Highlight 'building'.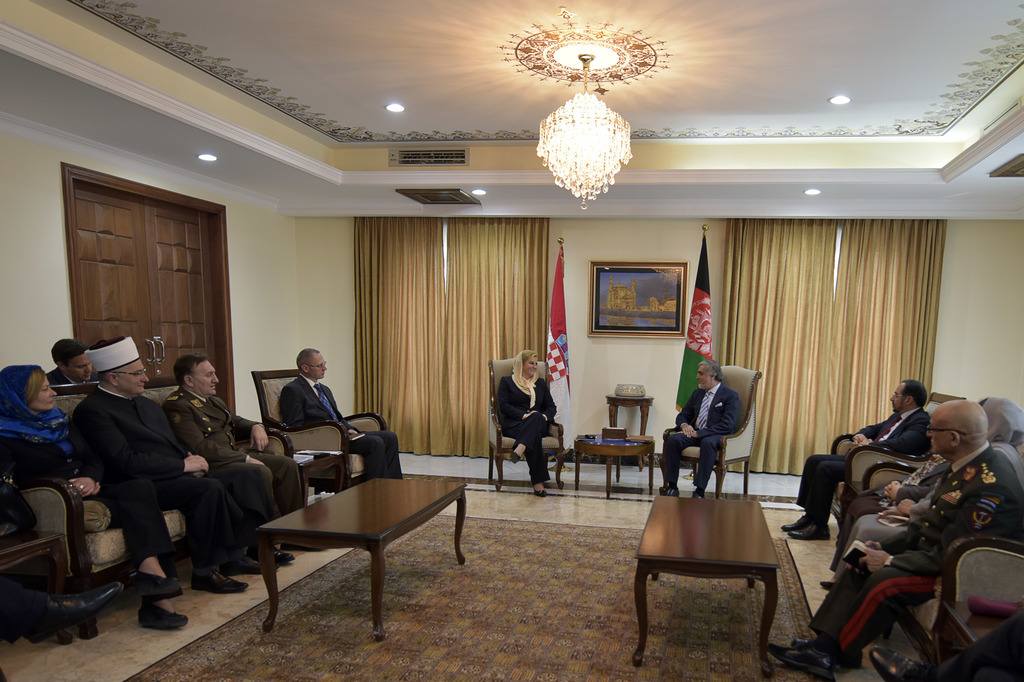
Highlighted region: x1=0 y1=0 x2=1023 y2=681.
